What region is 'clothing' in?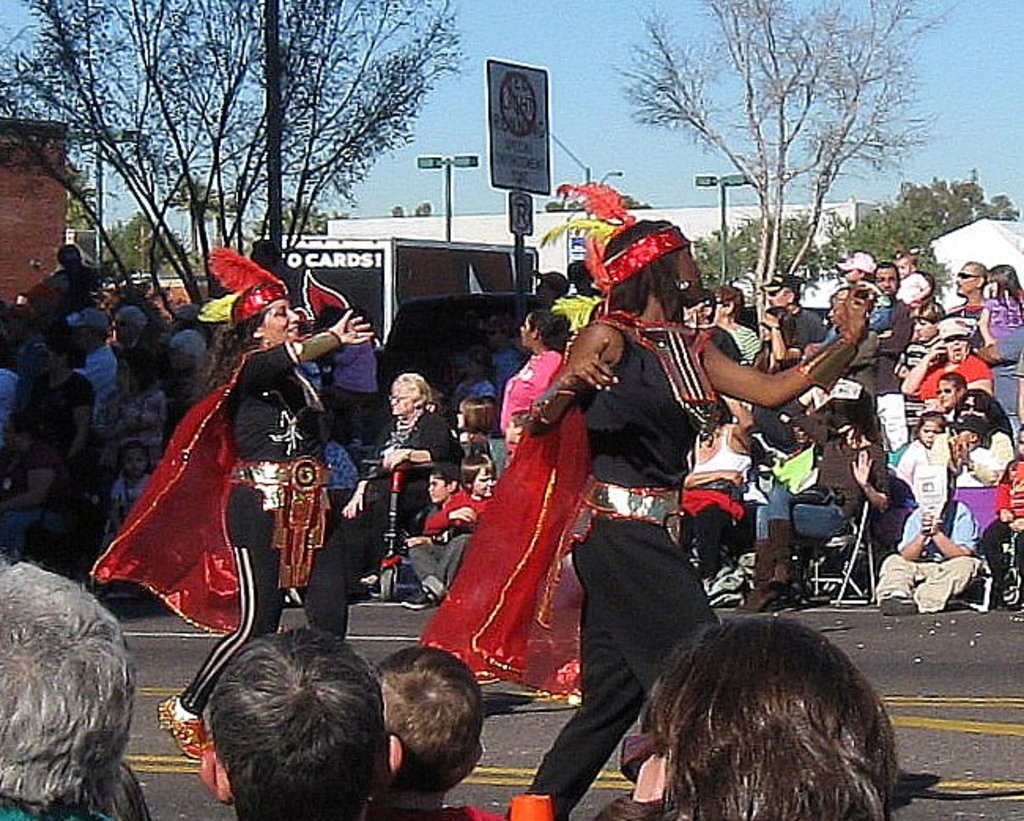
l=866, t=310, r=893, b=342.
